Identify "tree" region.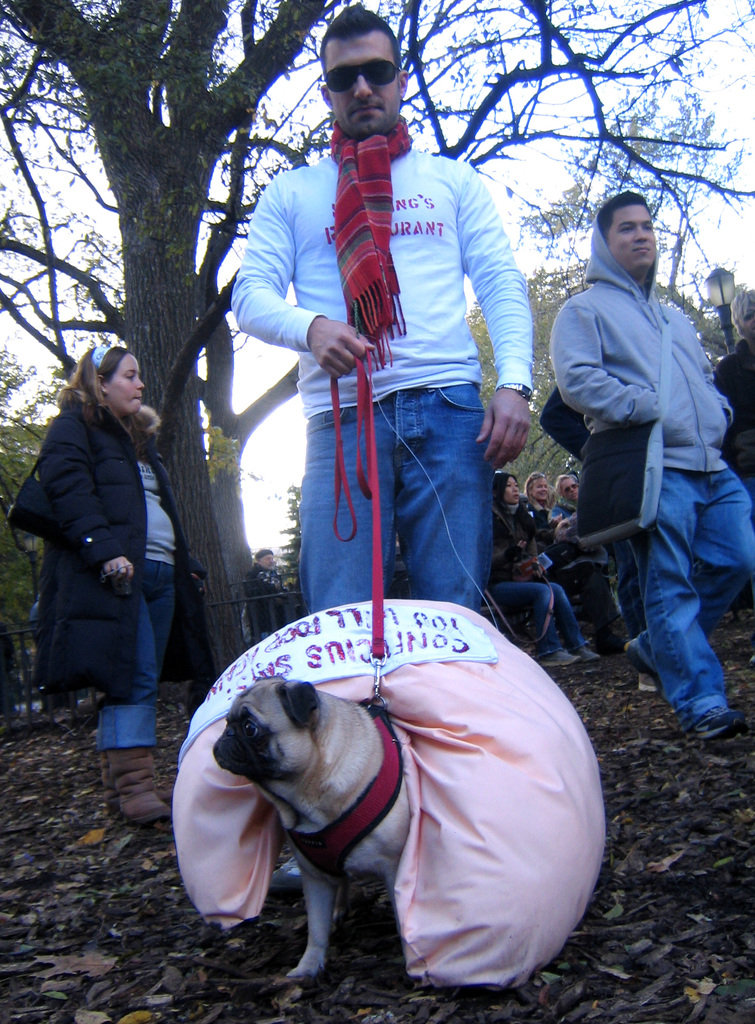
Region: 463:255:731:486.
